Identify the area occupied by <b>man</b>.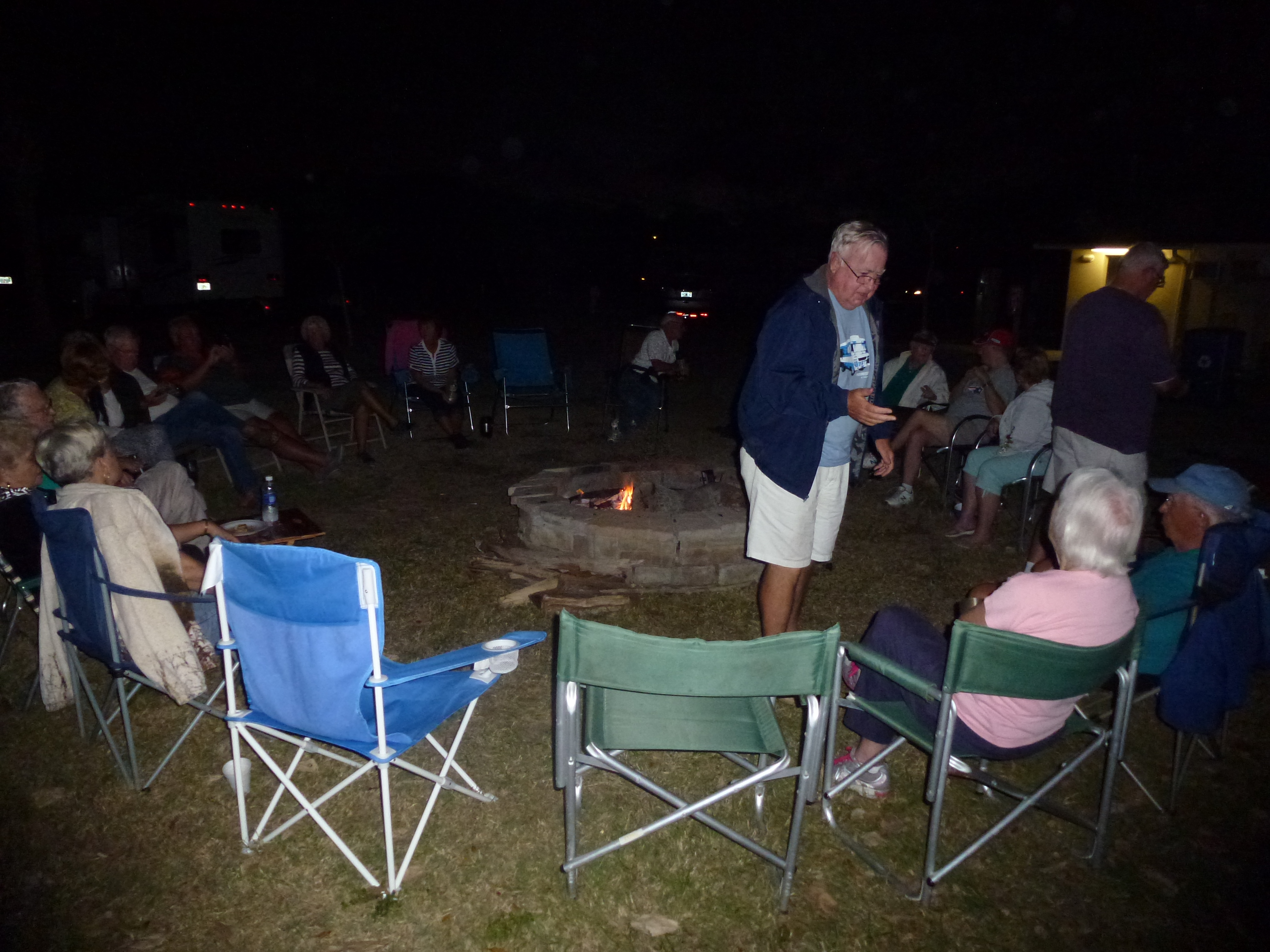
Area: rect(270, 99, 310, 144).
